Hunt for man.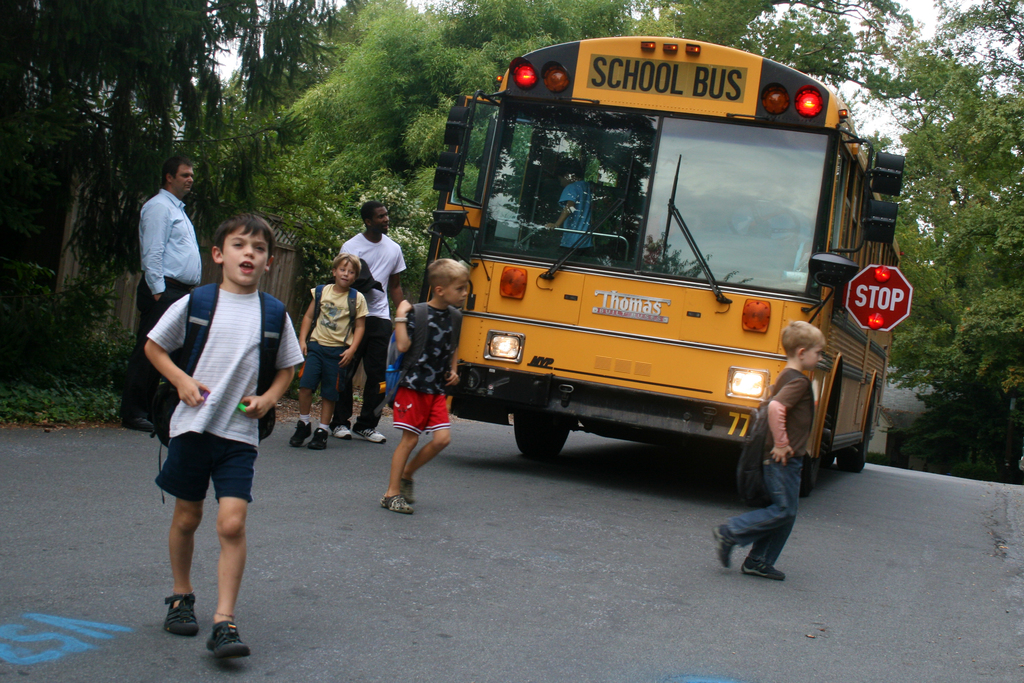
Hunted down at <bbox>123, 161, 200, 345</bbox>.
